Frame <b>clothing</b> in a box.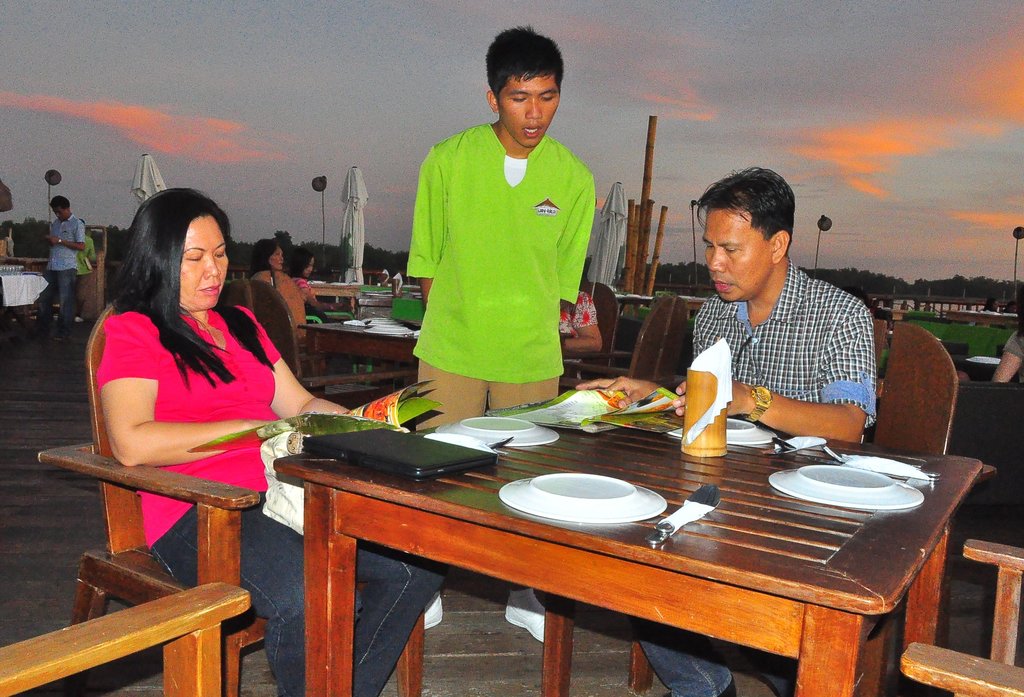
box(628, 254, 878, 696).
